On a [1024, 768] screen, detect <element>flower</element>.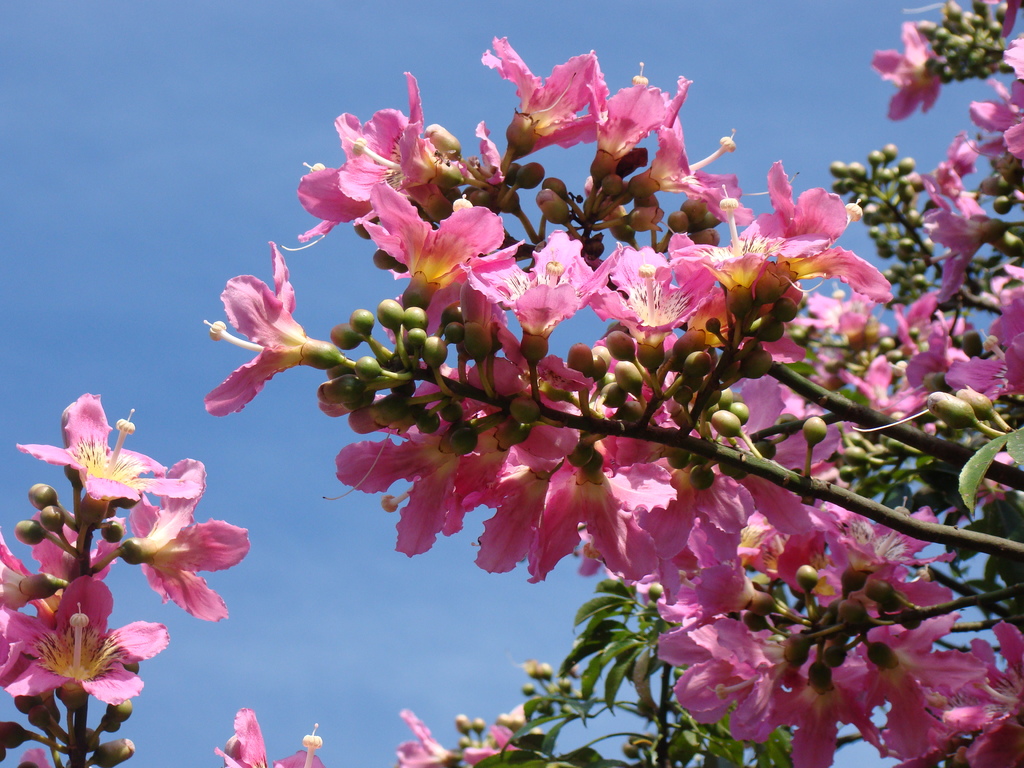
box(196, 236, 323, 419).
